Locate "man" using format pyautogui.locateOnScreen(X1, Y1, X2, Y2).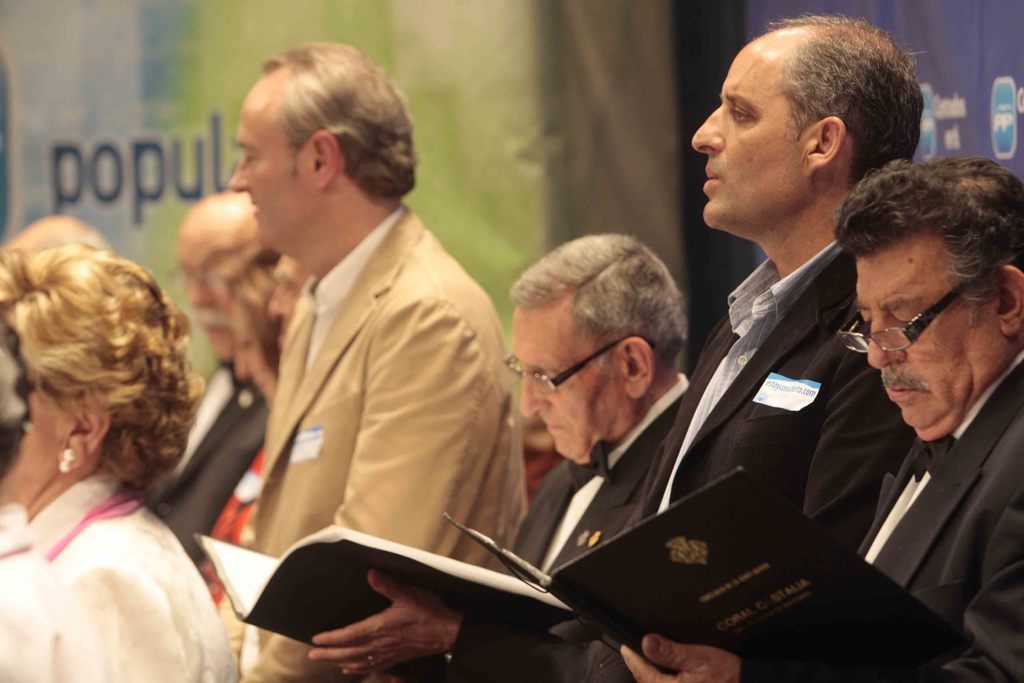
pyautogui.locateOnScreen(615, 154, 1023, 682).
